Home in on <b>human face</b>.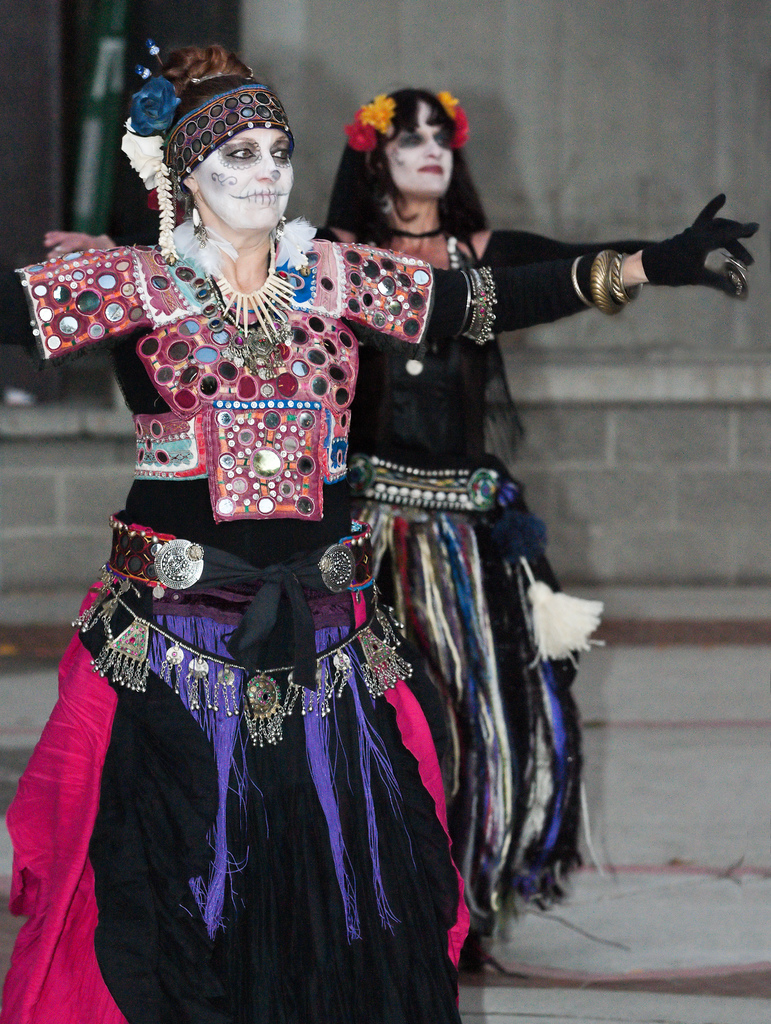
Homed in at {"x1": 375, "y1": 97, "x2": 455, "y2": 191}.
